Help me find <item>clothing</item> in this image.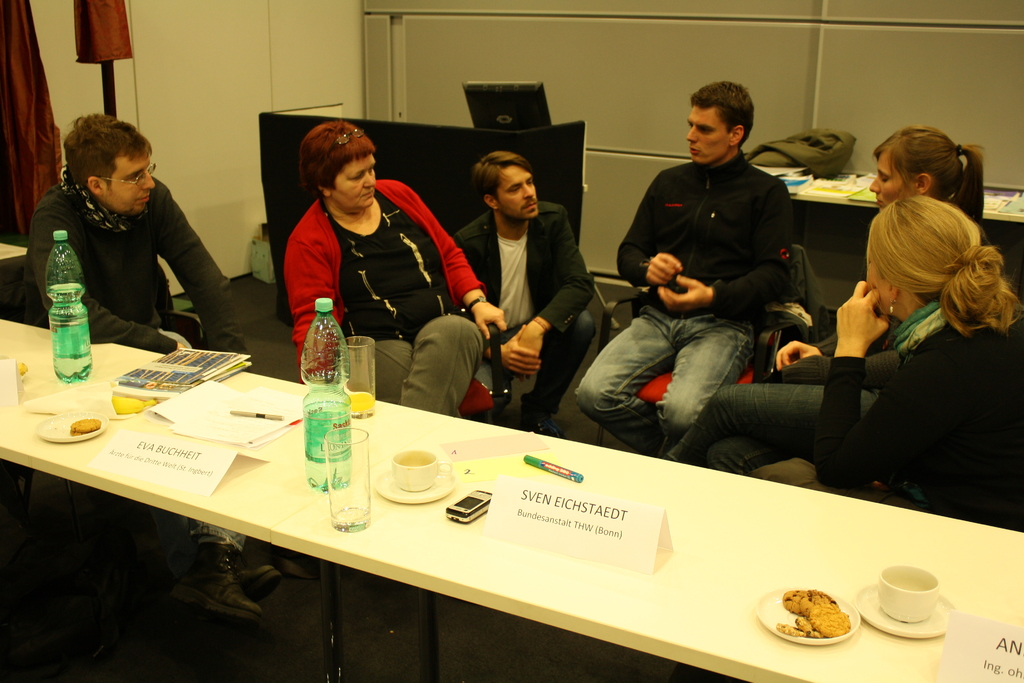
Found it: 282 181 483 417.
